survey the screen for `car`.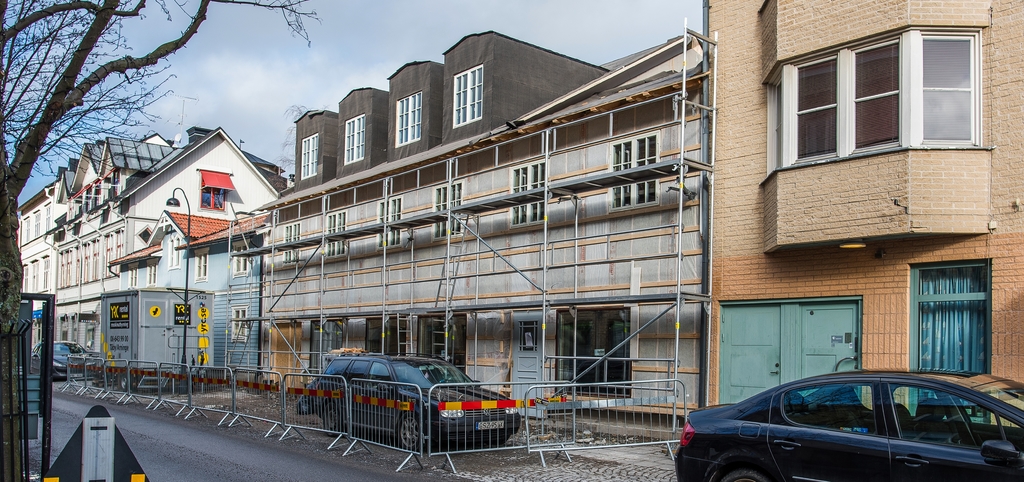
Survey found: <region>309, 354, 524, 451</region>.
